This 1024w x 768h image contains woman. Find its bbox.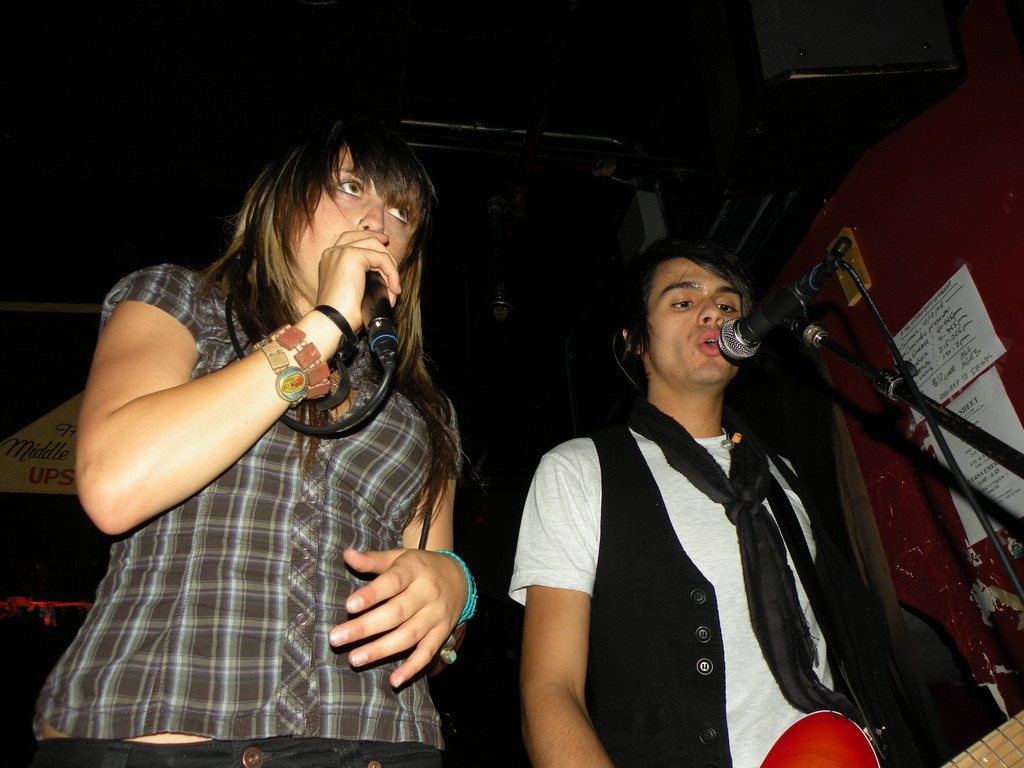
{"x1": 43, "y1": 72, "x2": 485, "y2": 767}.
